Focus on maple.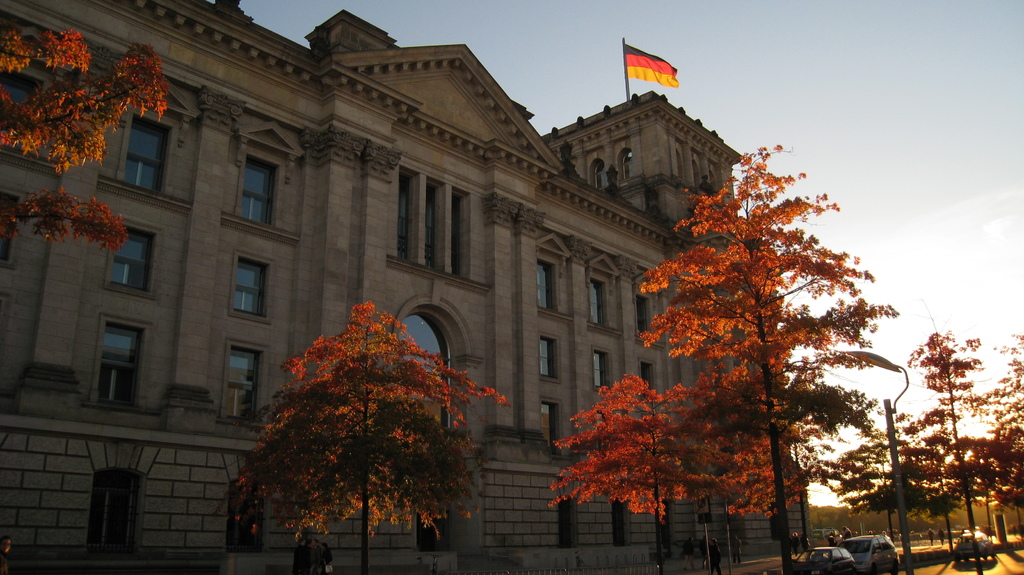
Focused at 0,12,180,263.
